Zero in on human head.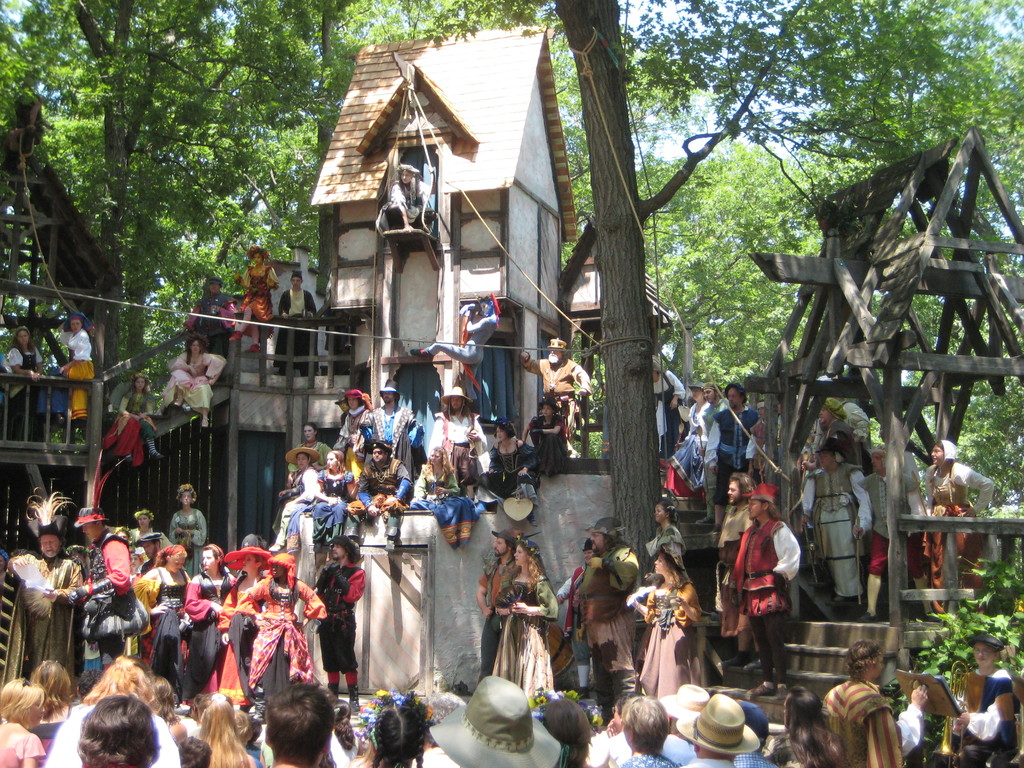
Zeroed in: (0, 676, 45, 726).
